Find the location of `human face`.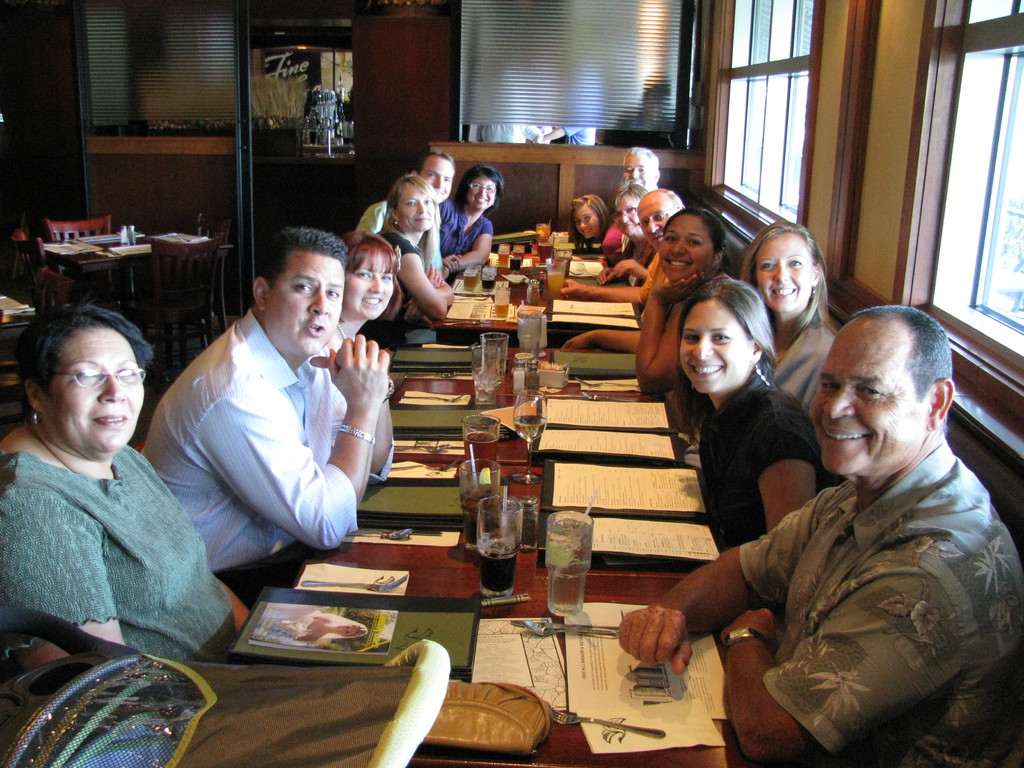
Location: box=[805, 342, 927, 474].
